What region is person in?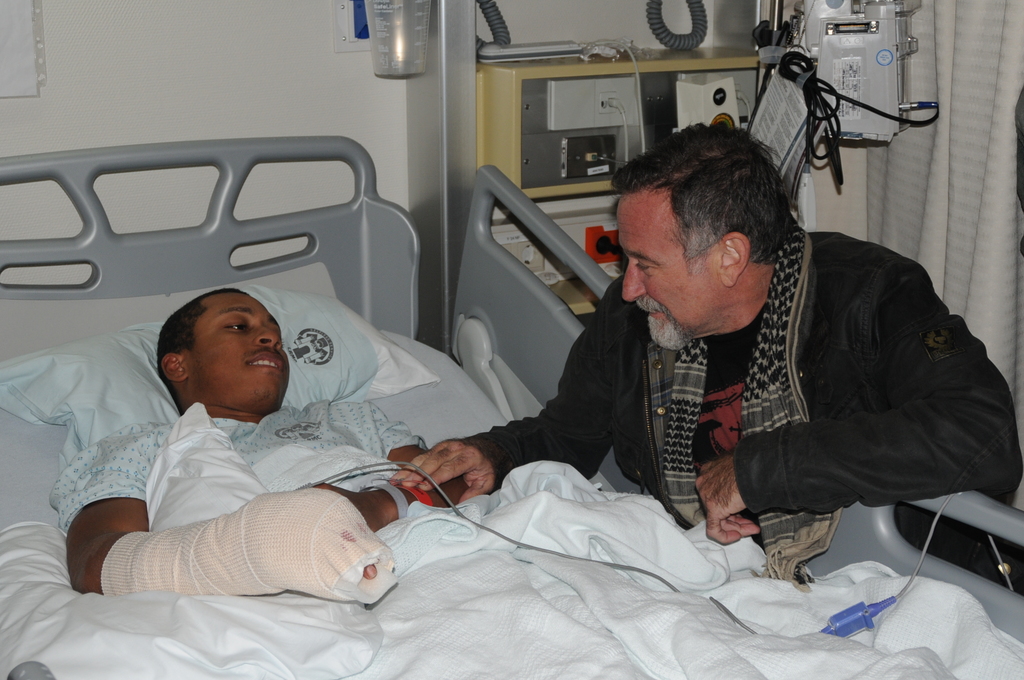
<box>389,119,1023,593</box>.
